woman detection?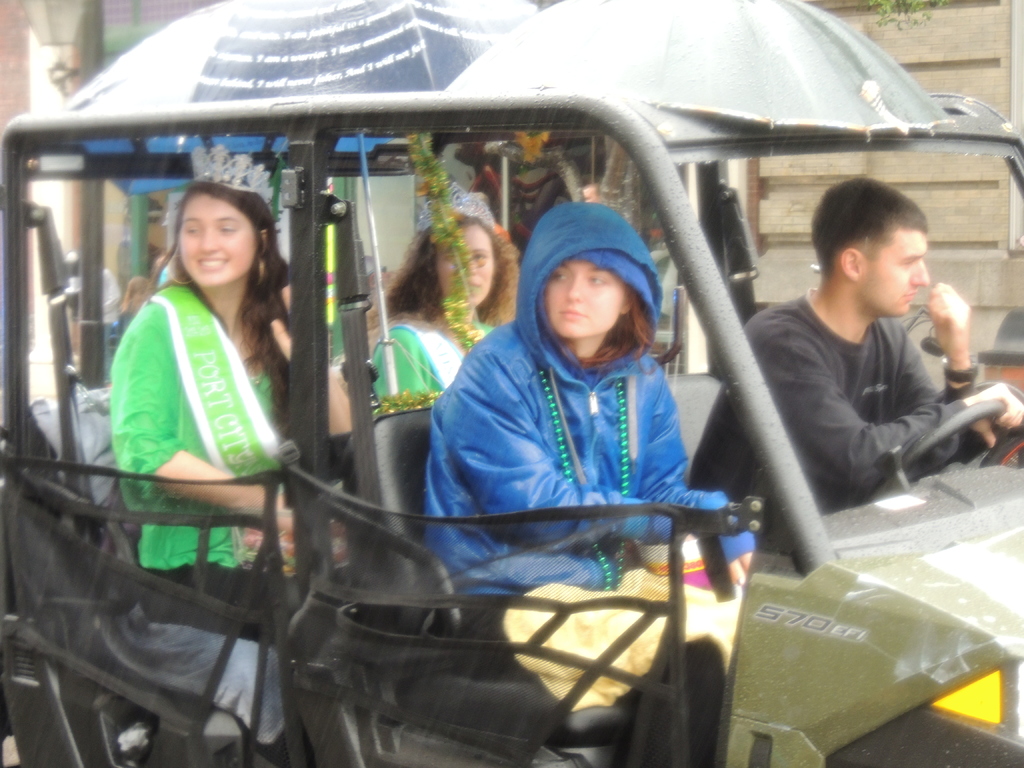
box=[360, 175, 515, 414]
